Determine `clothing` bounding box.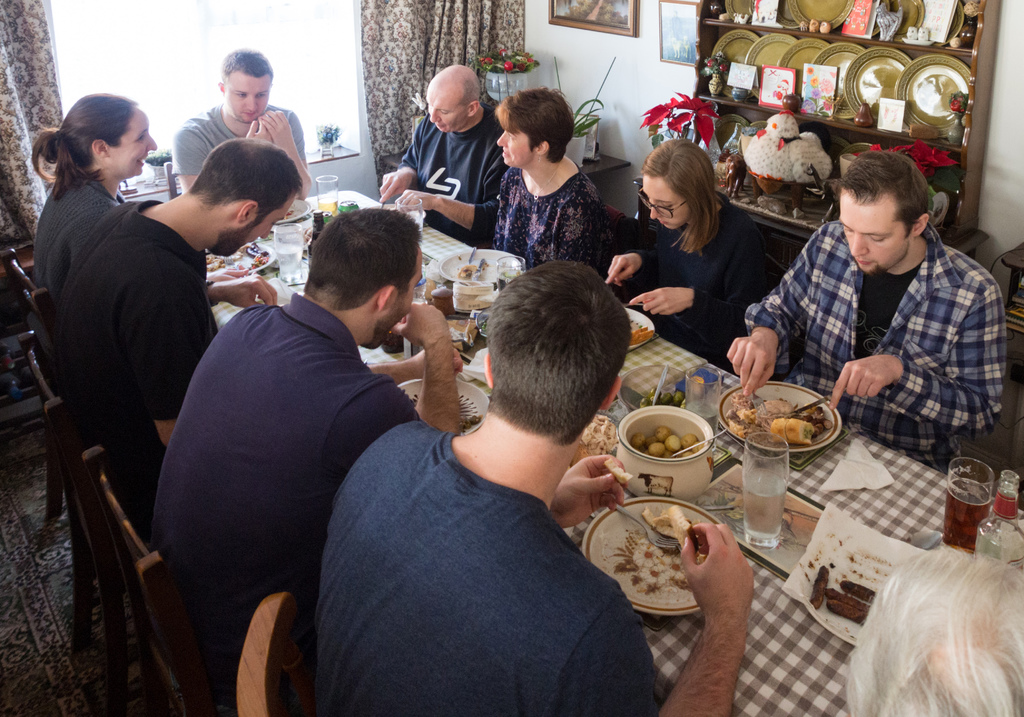
Determined: 644, 188, 753, 366.
